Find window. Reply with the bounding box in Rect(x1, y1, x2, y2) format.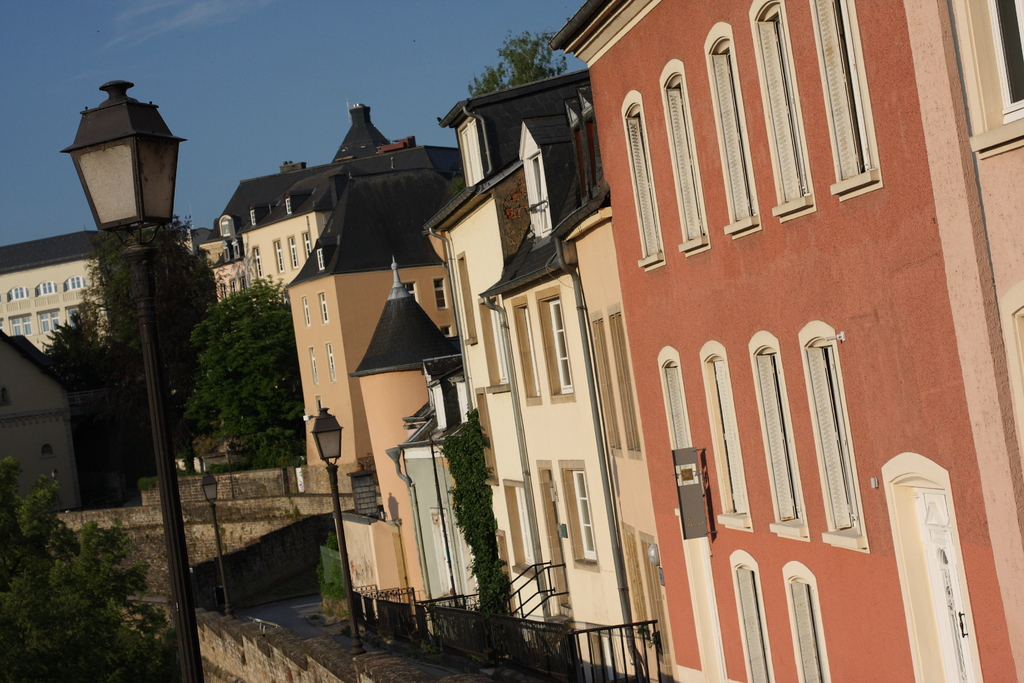
Rect(63, 274, 90, 294).
